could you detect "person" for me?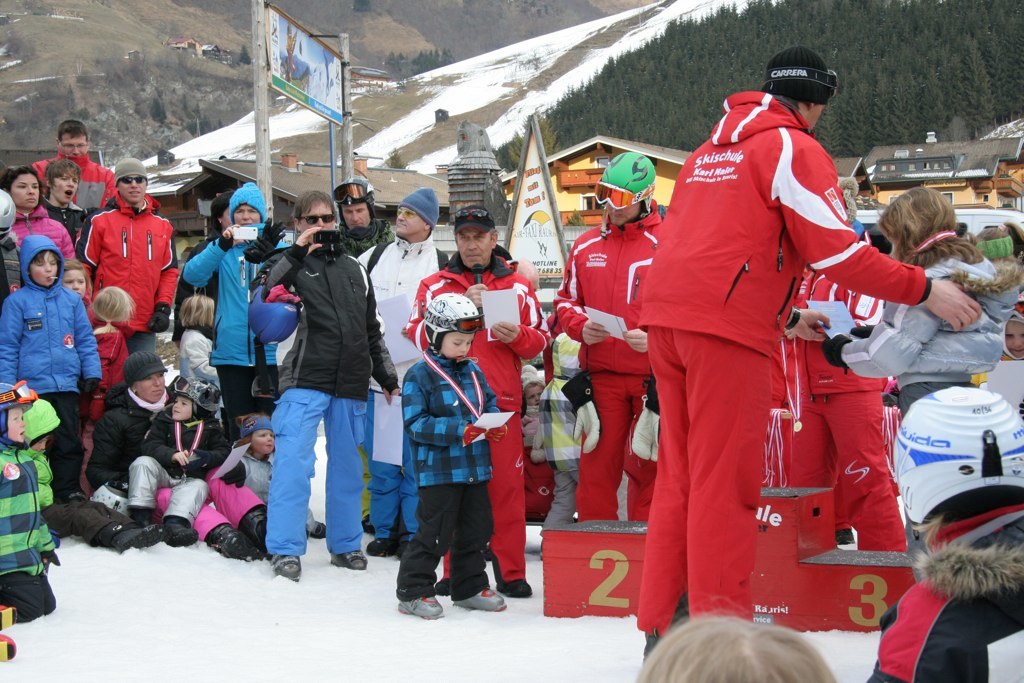
Detection result: region(74, 285, 144, 437).
